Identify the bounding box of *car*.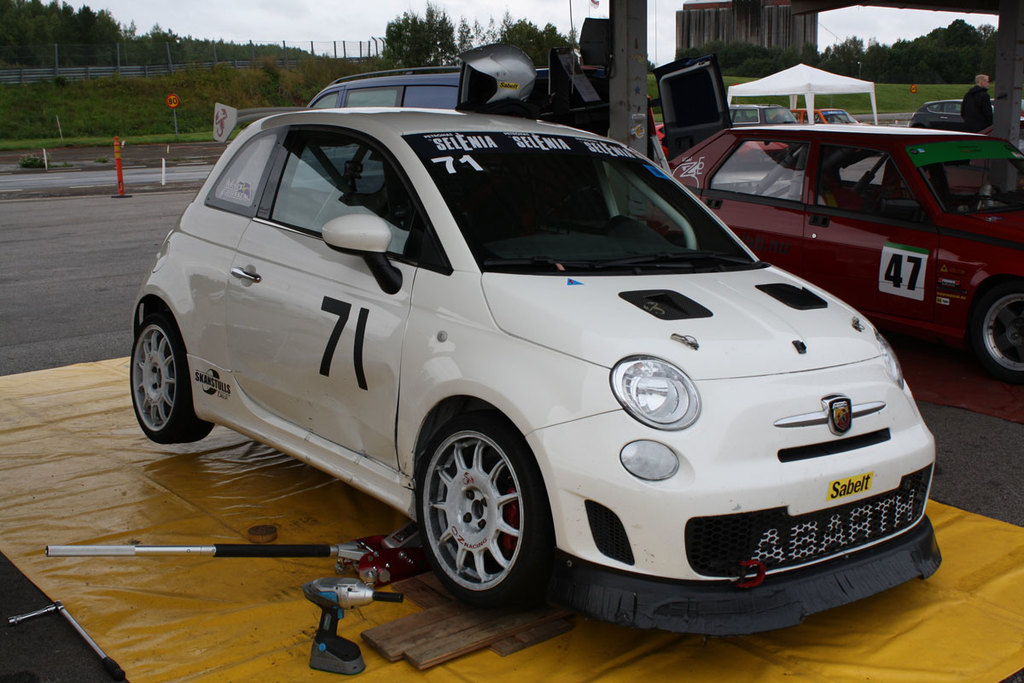
[133, 108, 941, 643].
